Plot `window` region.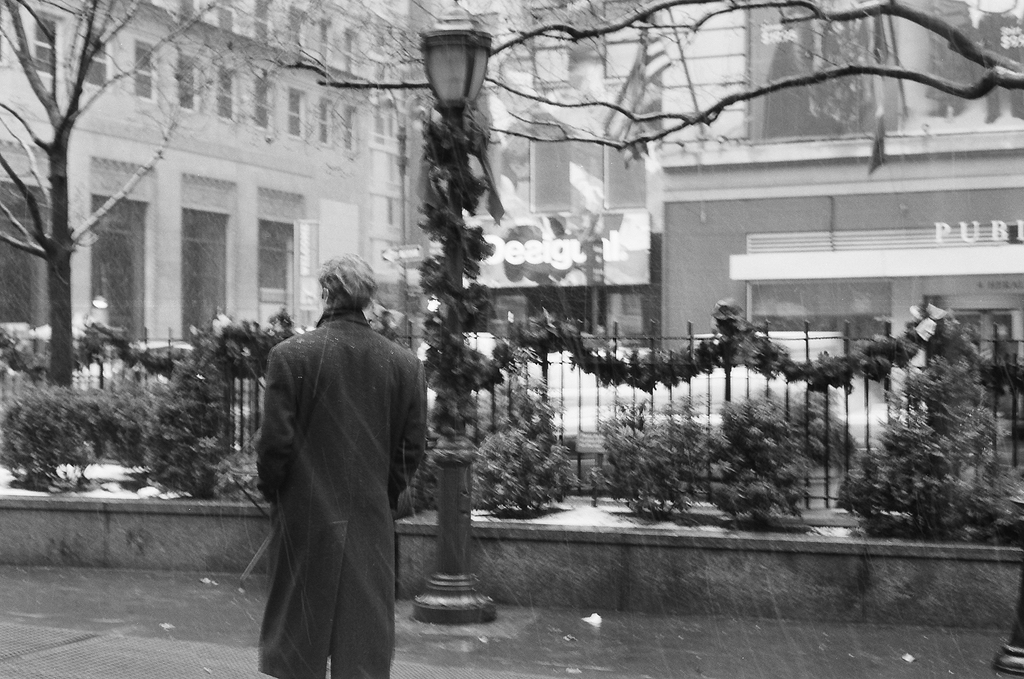
Plotted at <region>0, 180, 52, 325</region>.
